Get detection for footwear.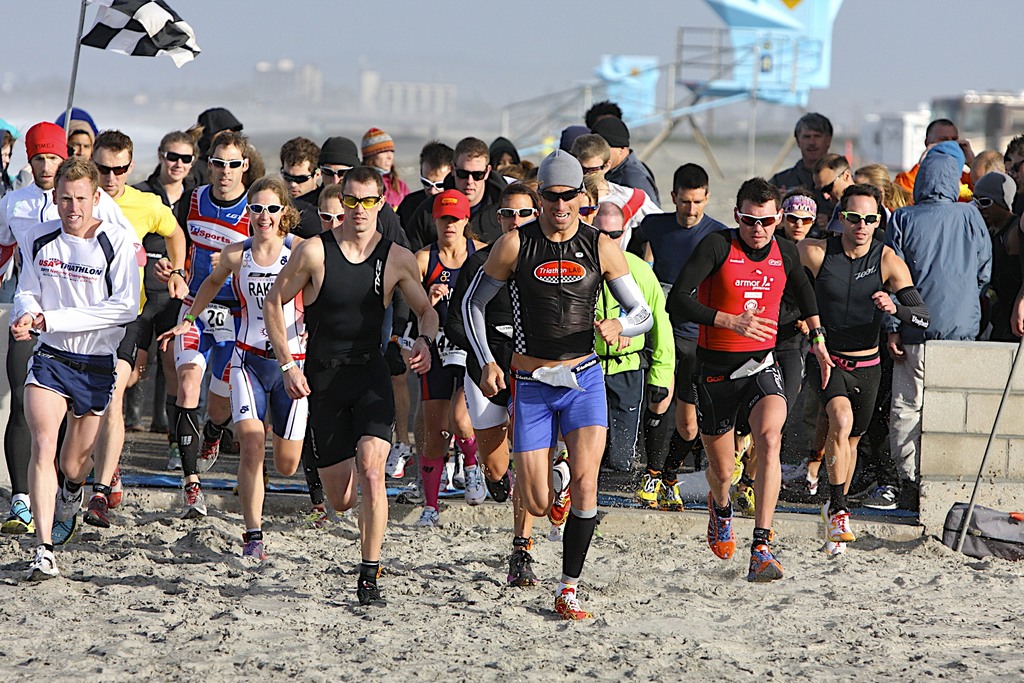
Detection: detection(438, 462, 451, 492).
